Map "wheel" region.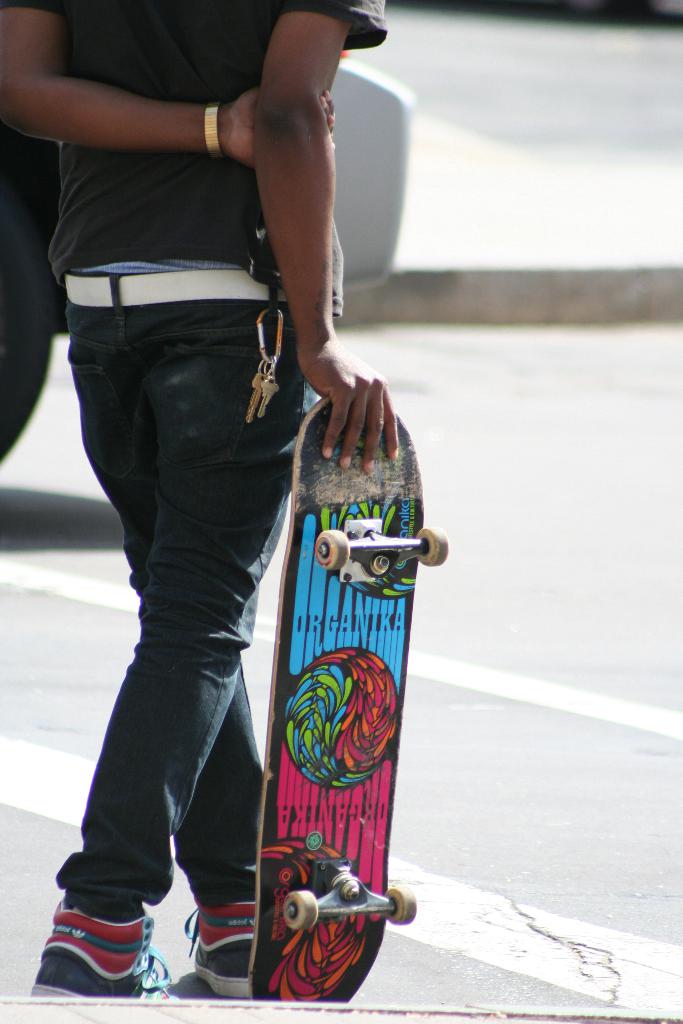
Mapped to (x1=416, y1=527, x2=448, y2=565).
